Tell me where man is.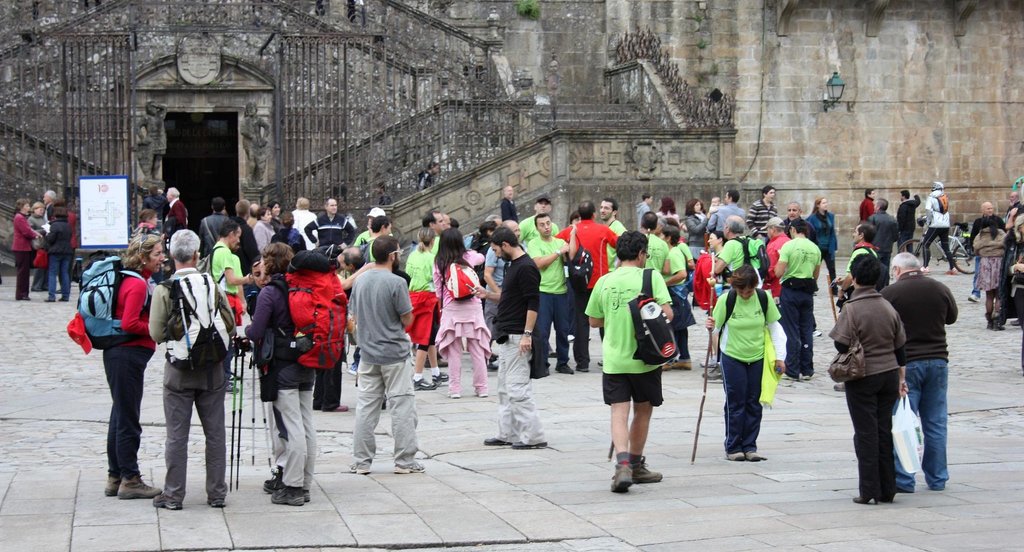
man is at bbox=[348, 215, 394, 373].
